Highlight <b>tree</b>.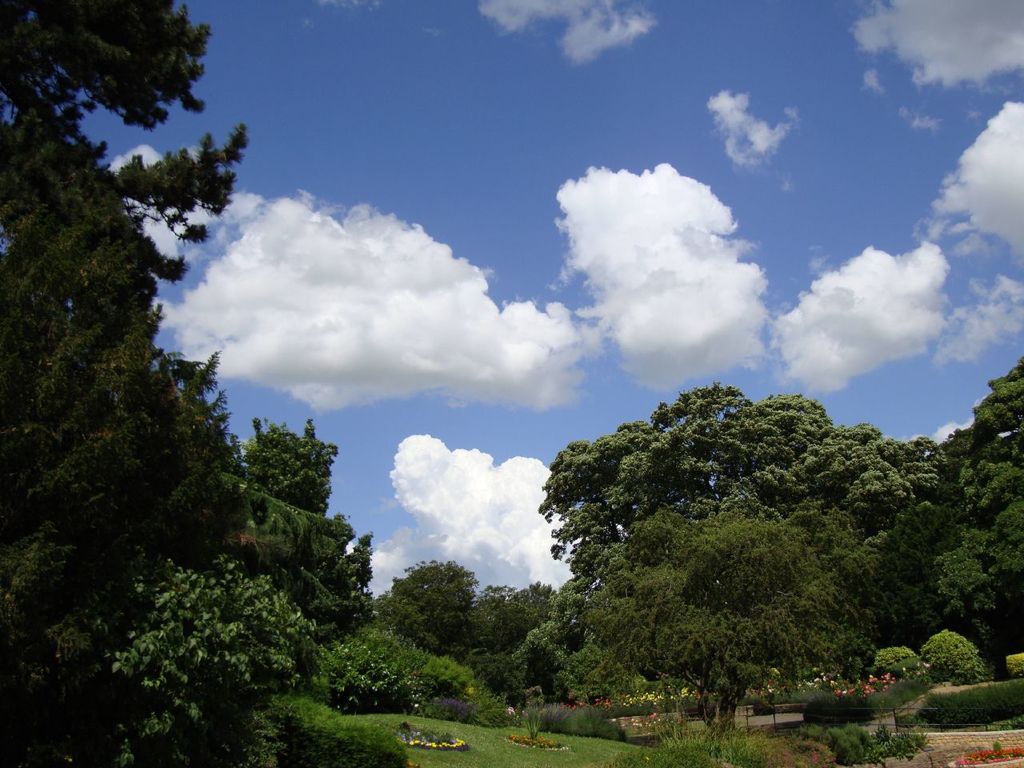
Highlighted region: bbox=(554, 635, 646, 709).
